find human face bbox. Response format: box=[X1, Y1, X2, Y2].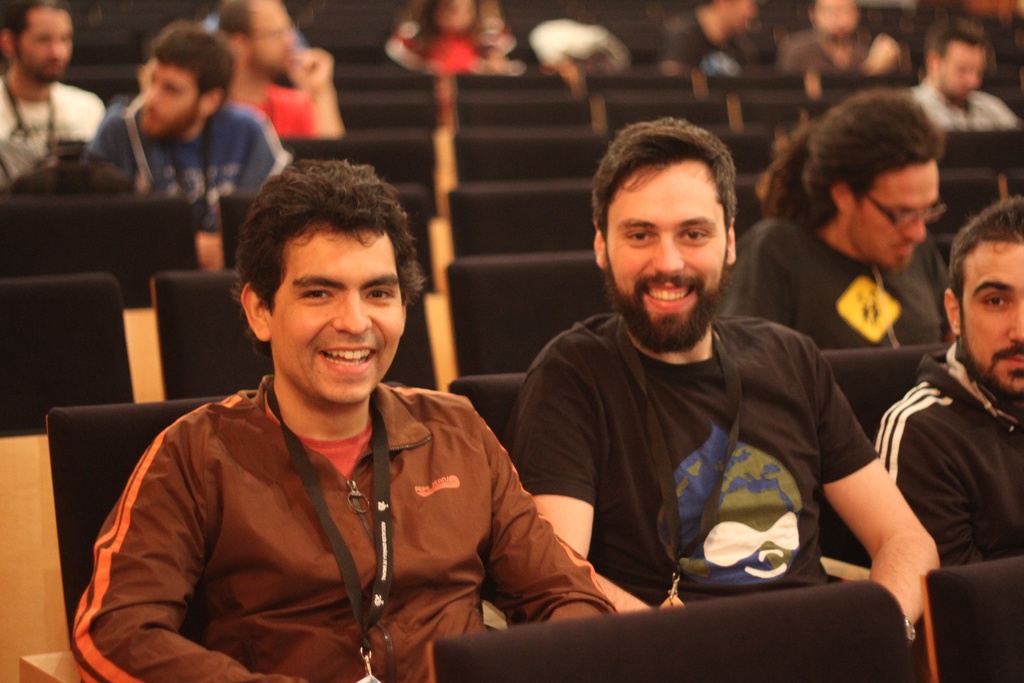
box=[250, 0, 289, 74].
